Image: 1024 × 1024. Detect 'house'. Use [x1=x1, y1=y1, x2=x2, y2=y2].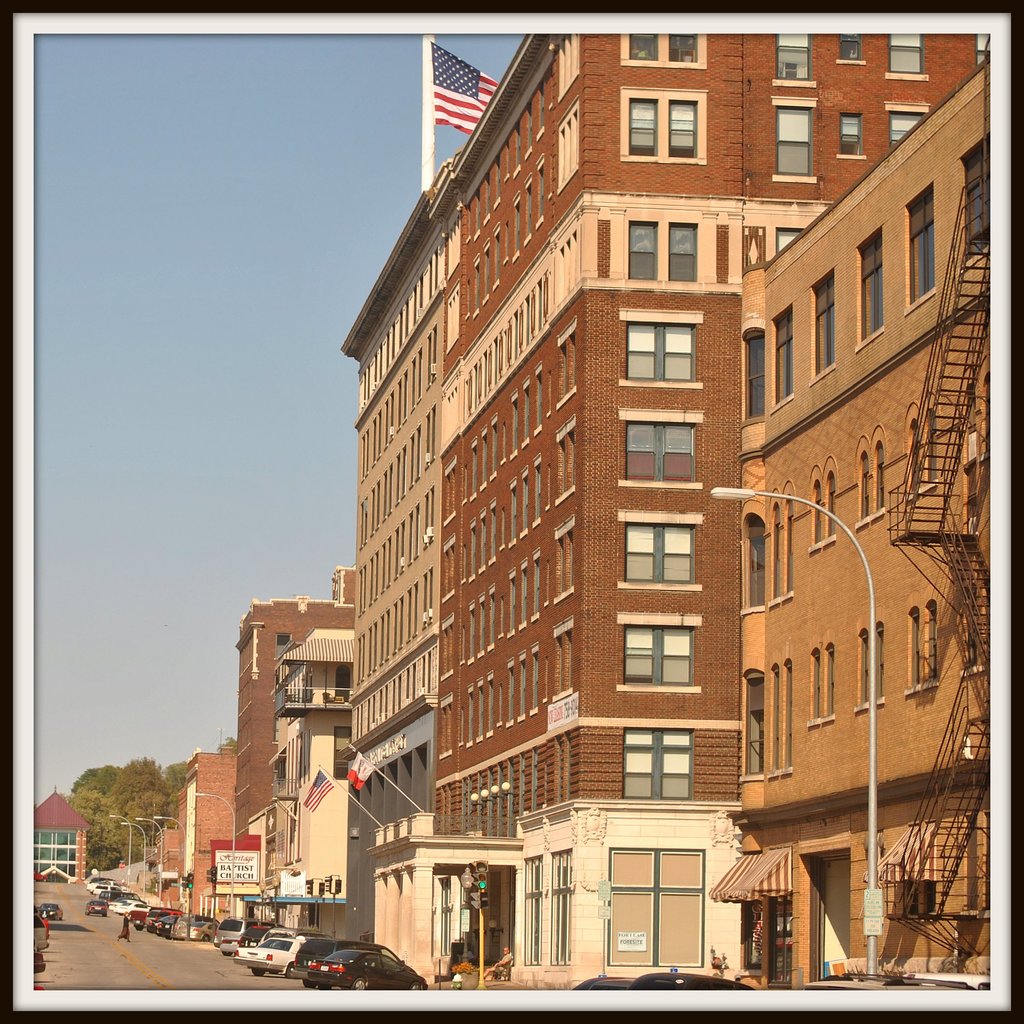
[x1=261, y1=627, x2=360, y2=904].
